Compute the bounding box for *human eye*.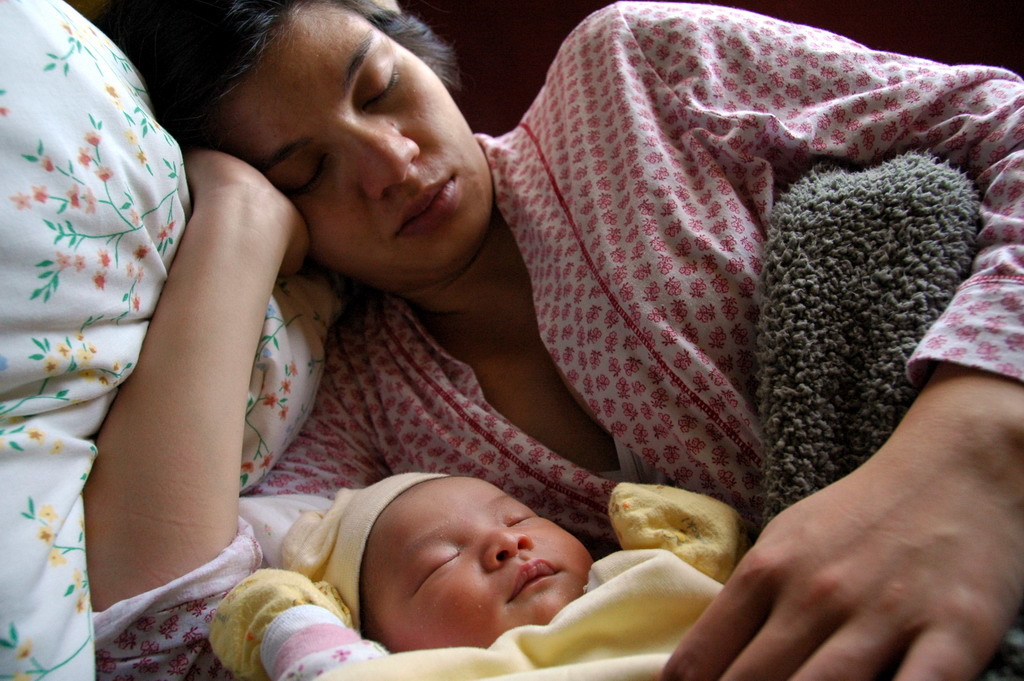
[280,156,324,201].
